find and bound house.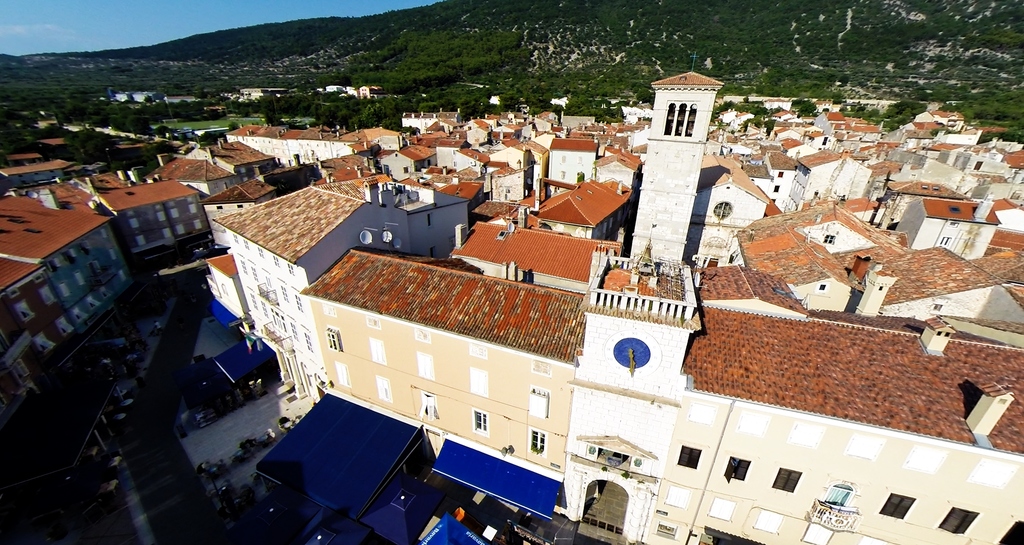
Bound: [1,182,135,402].
